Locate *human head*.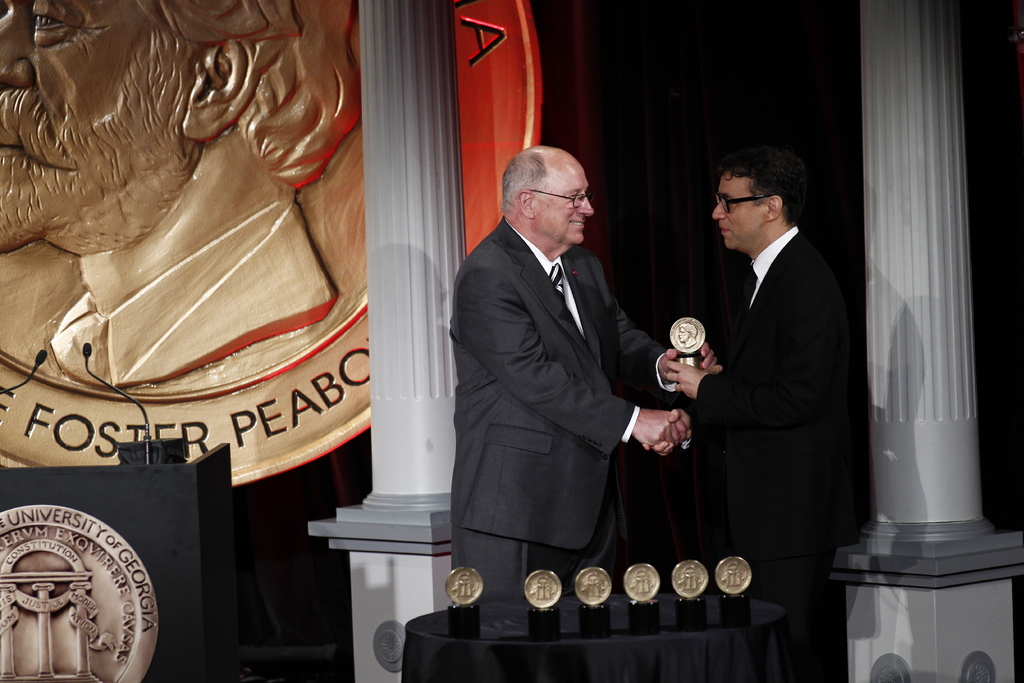
Bounding box: (left=506, top=145, right=606, bottom=239).
